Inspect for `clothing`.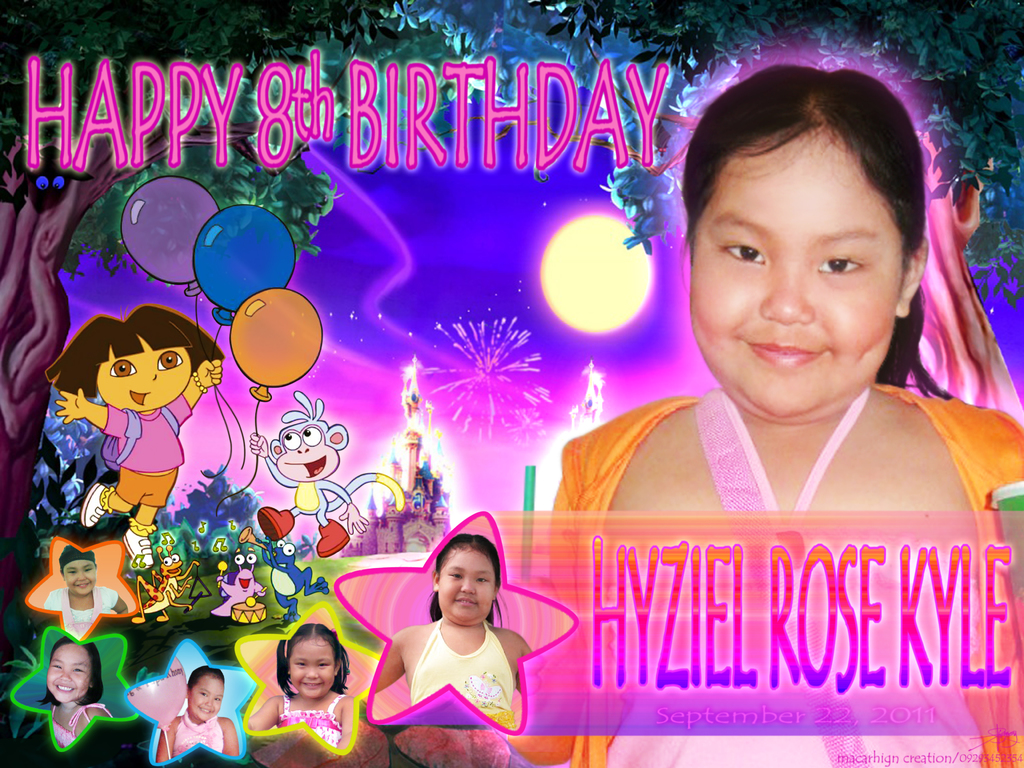
Inspection: rect(280, 694, 344, 749).
